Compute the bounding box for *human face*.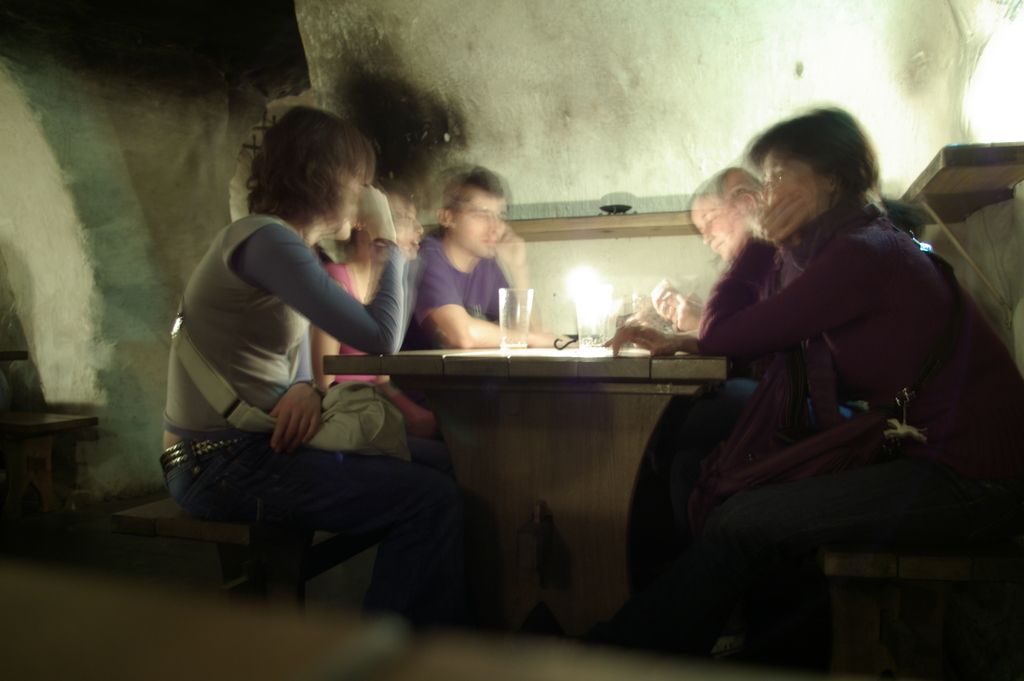
region(756, 155, 819, 208).
